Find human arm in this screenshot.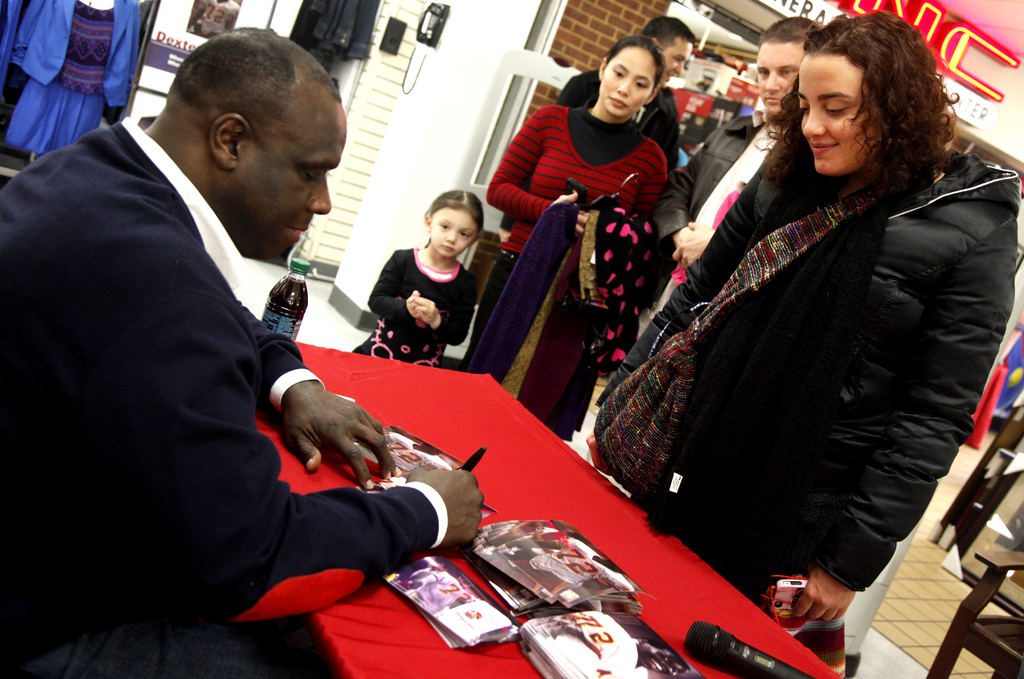
The bounding box for human arm is <bbox>652, 155, 696, 271</bbox>.
